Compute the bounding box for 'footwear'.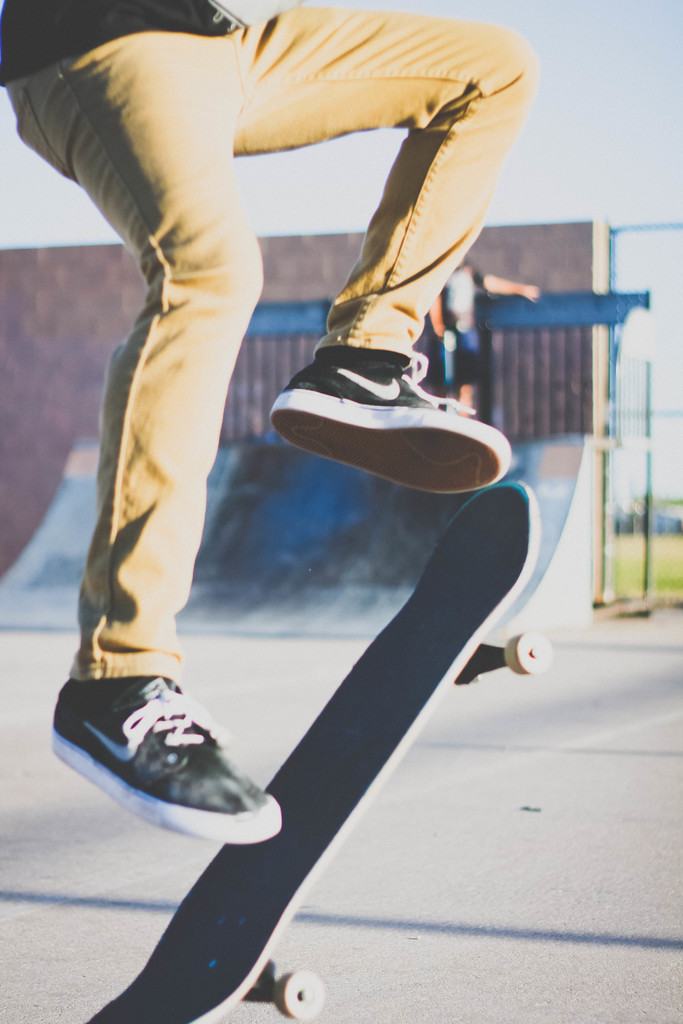
[left=262, top=335, right=507, bottom=495].
